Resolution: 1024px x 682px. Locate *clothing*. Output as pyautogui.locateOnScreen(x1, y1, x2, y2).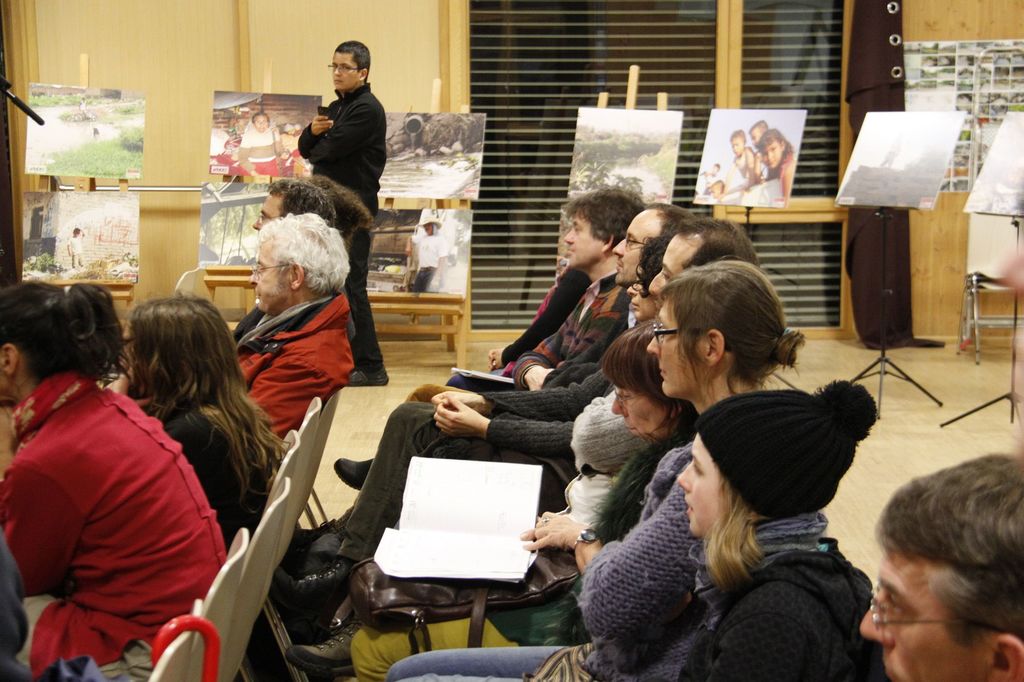
pyautogui.locateOnScreen(412, 235, 445, 290).
